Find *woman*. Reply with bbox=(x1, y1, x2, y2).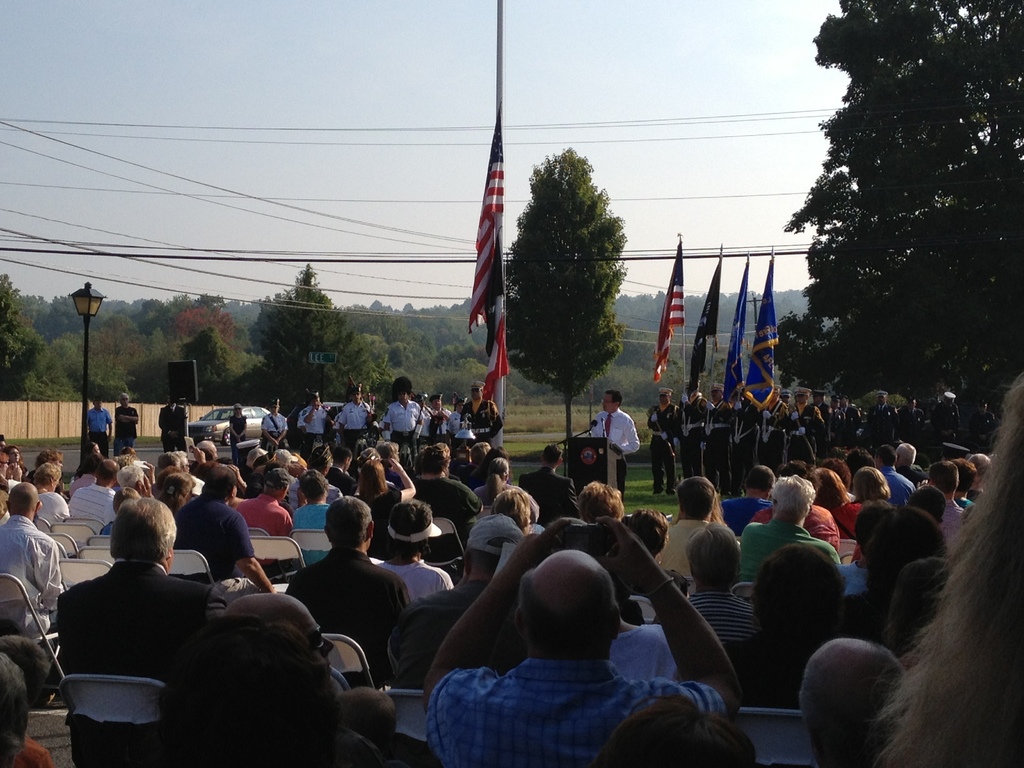
bbox=(813, 466, 861, 540).
